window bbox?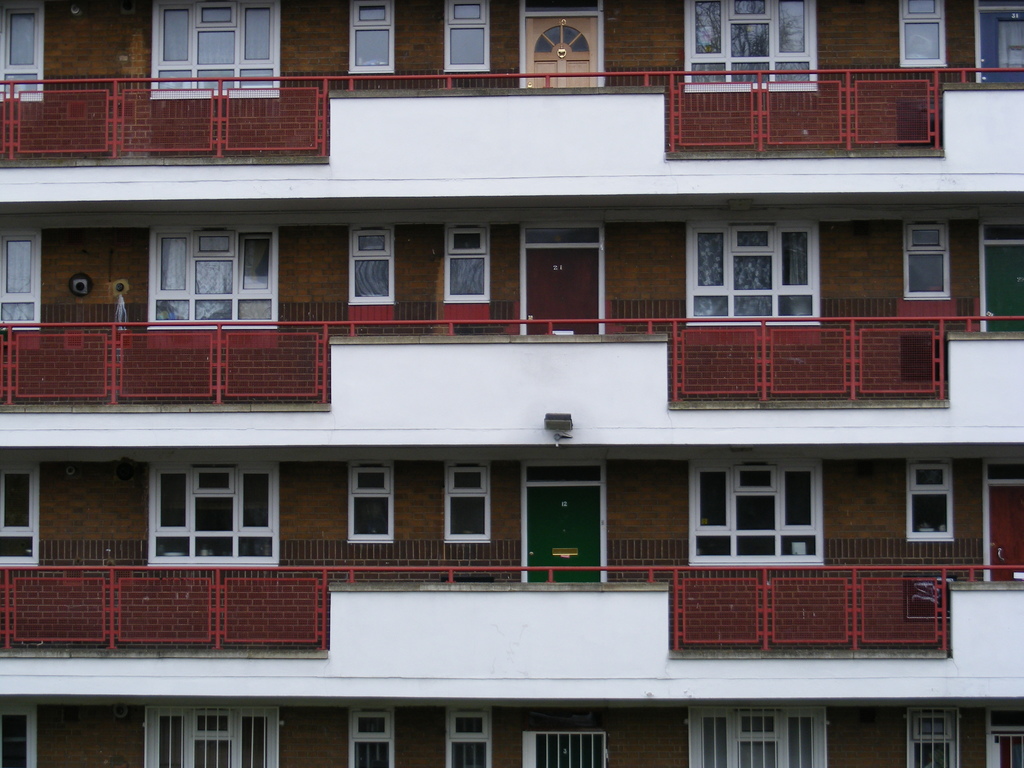
<region>0, 2, 44, 106</region>
